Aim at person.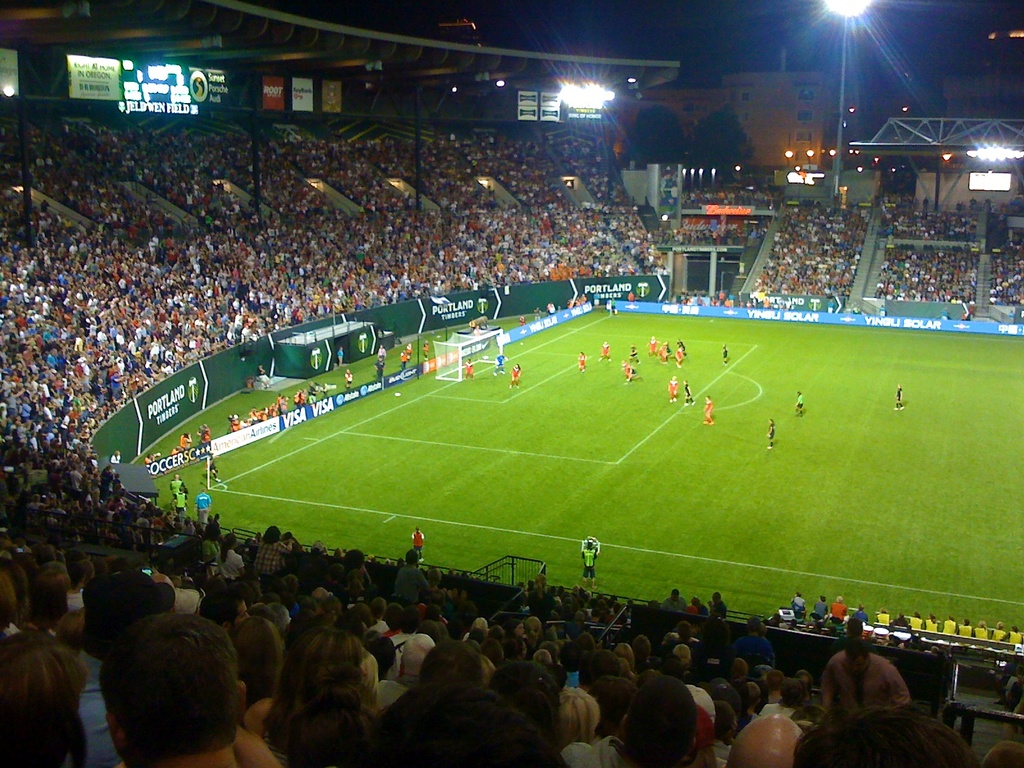
Aimed at [893, 387, 905, 415].
